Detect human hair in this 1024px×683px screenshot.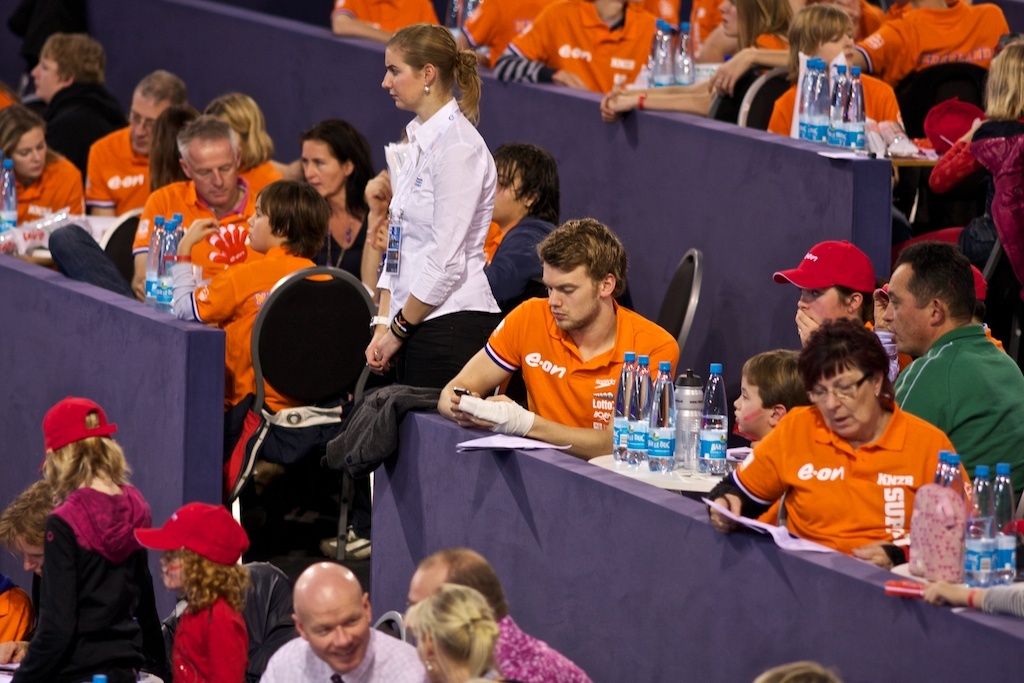
Detection: box=[423, 542, 495, 615].
